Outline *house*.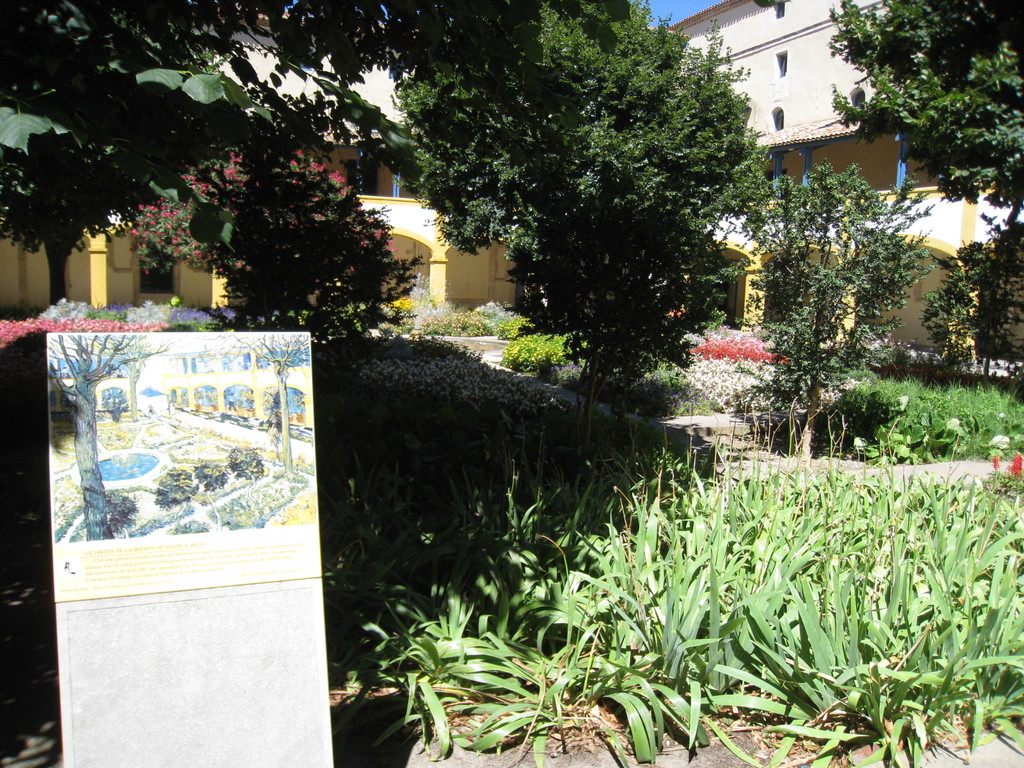
Outline: bbox=[0, 3, 548, 325].
